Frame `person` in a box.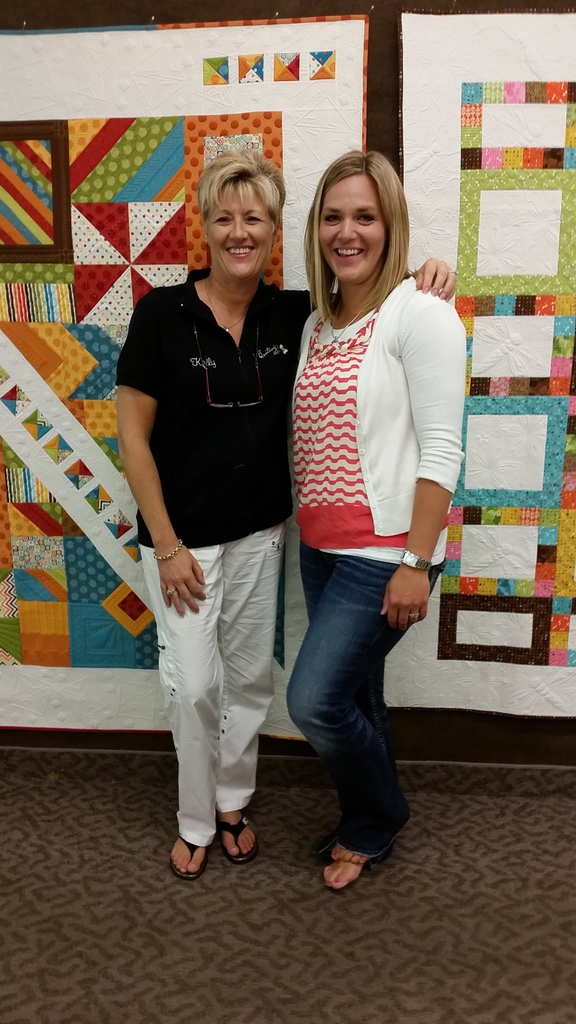
rect(289, 147, 467, 892).
